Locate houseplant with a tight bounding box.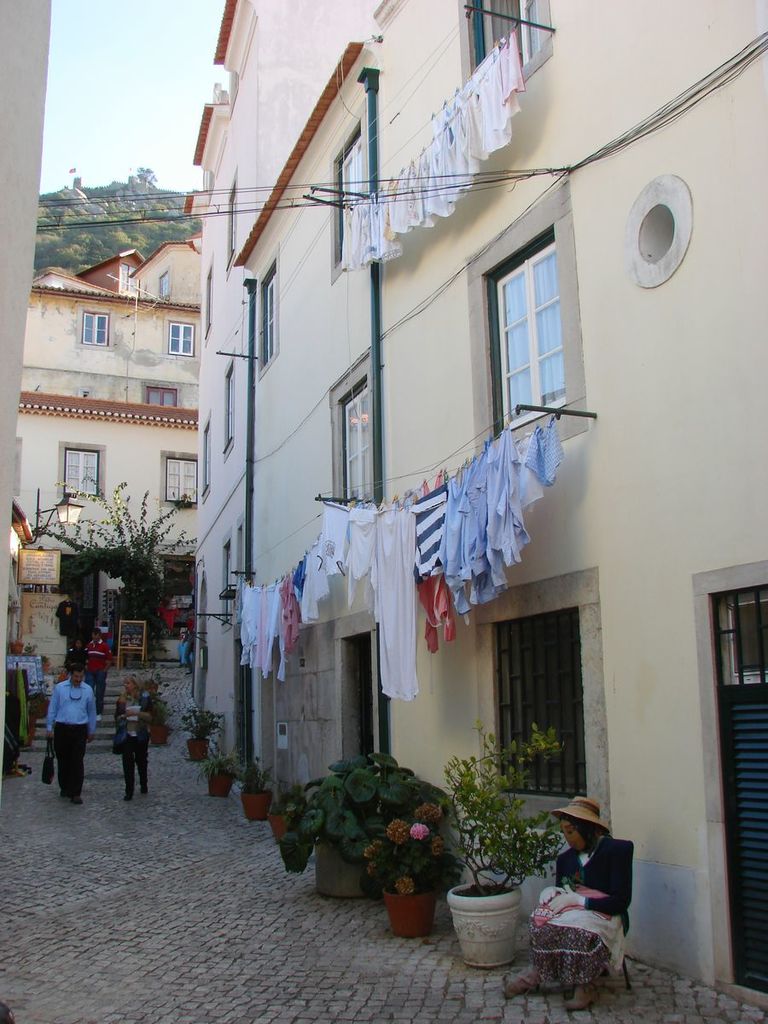
box=[355, 815, 441, 931].
